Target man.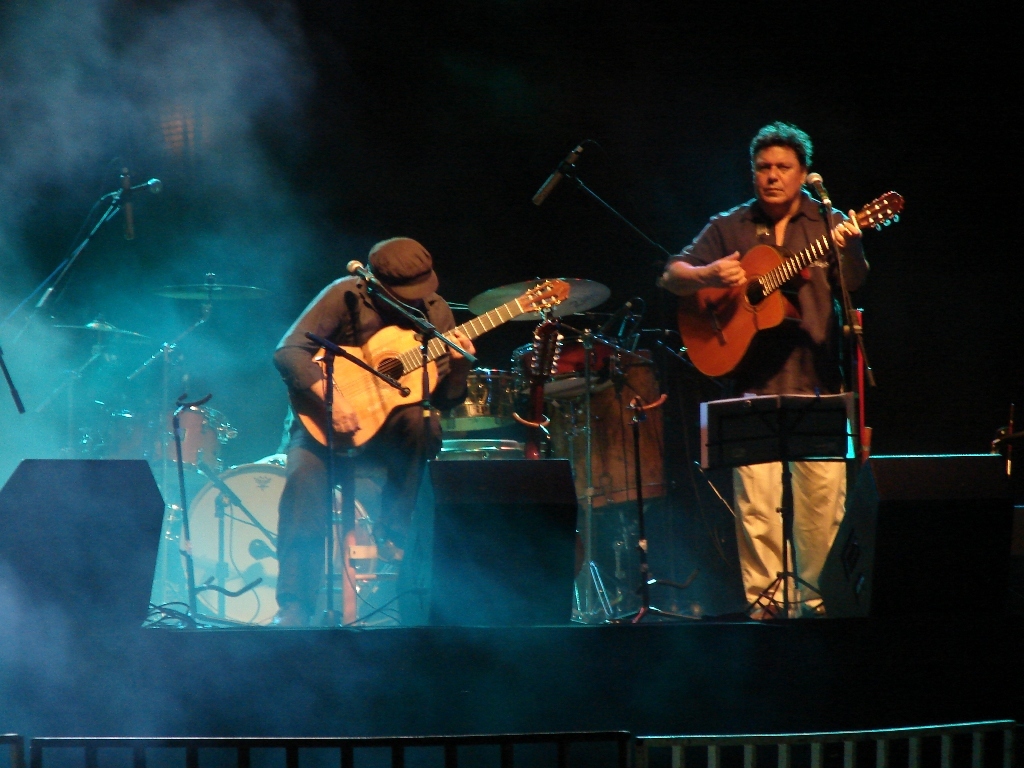
Target region: 652/95/895/633.
